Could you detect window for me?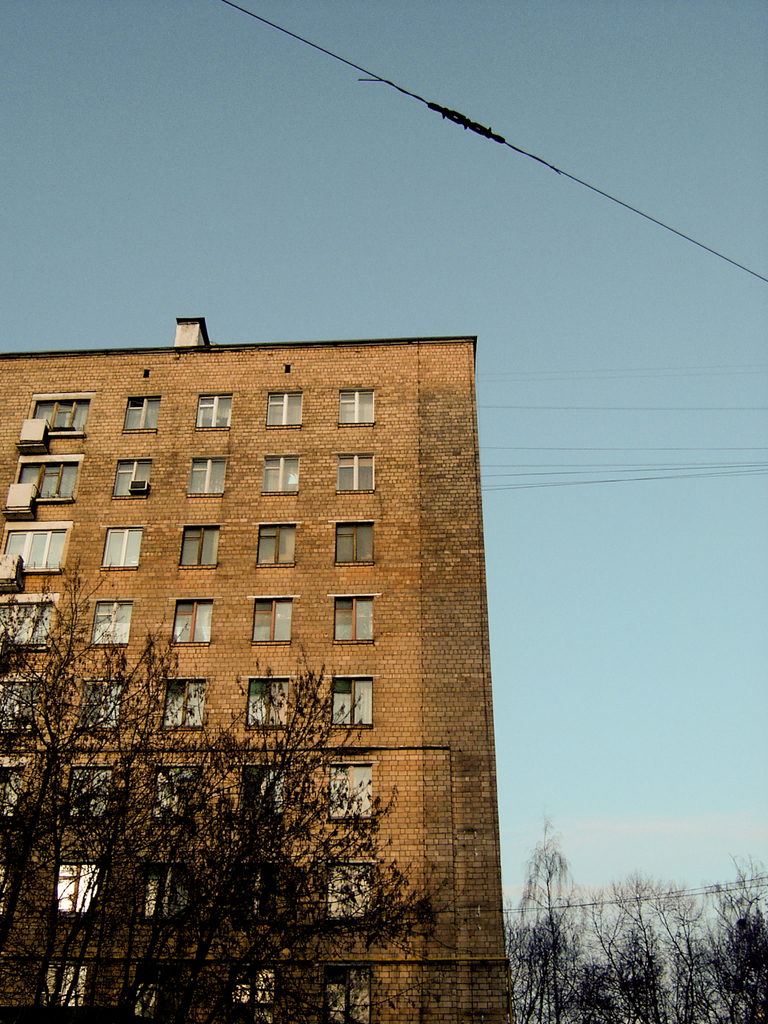
Detection result: [left=0, top=518, right=73, bottom=574].
